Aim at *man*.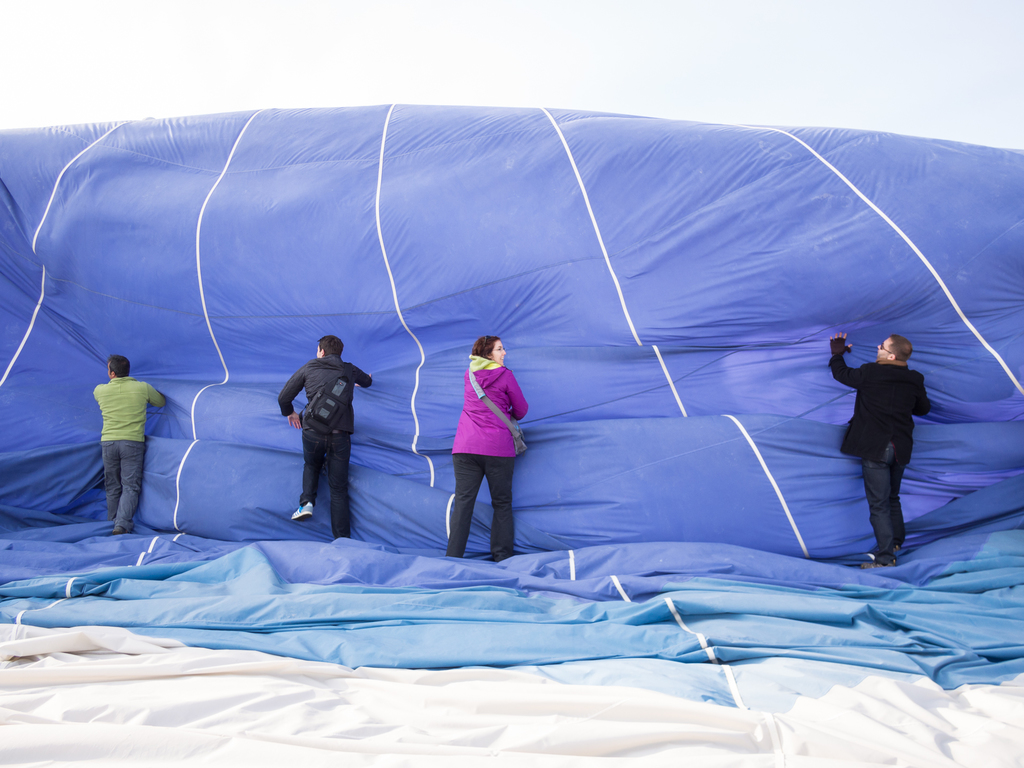
Aimed at rect(268, 318, 372, 545).
